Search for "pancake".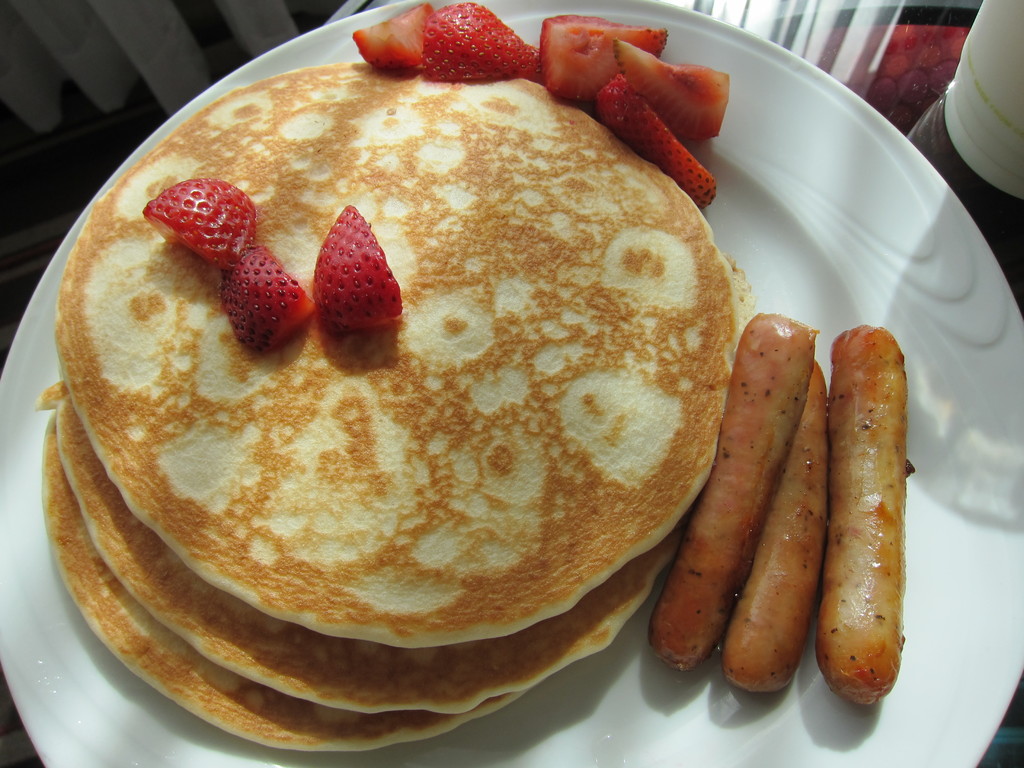
Found at [x1=58, y1=406, x2=689, y2=719].
